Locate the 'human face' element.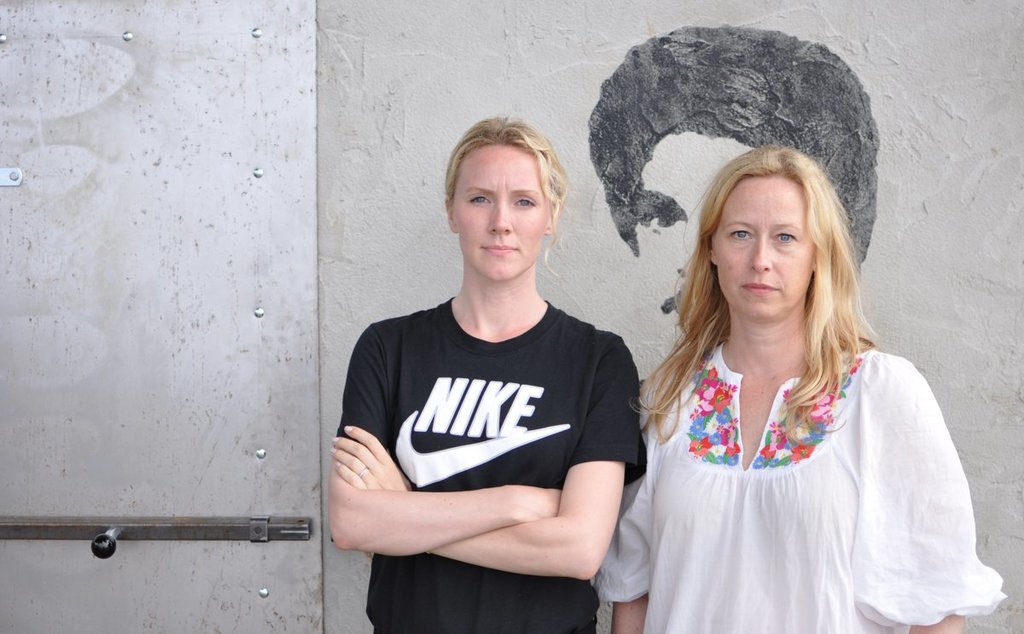
Element bbox: 455,144,546,282.
